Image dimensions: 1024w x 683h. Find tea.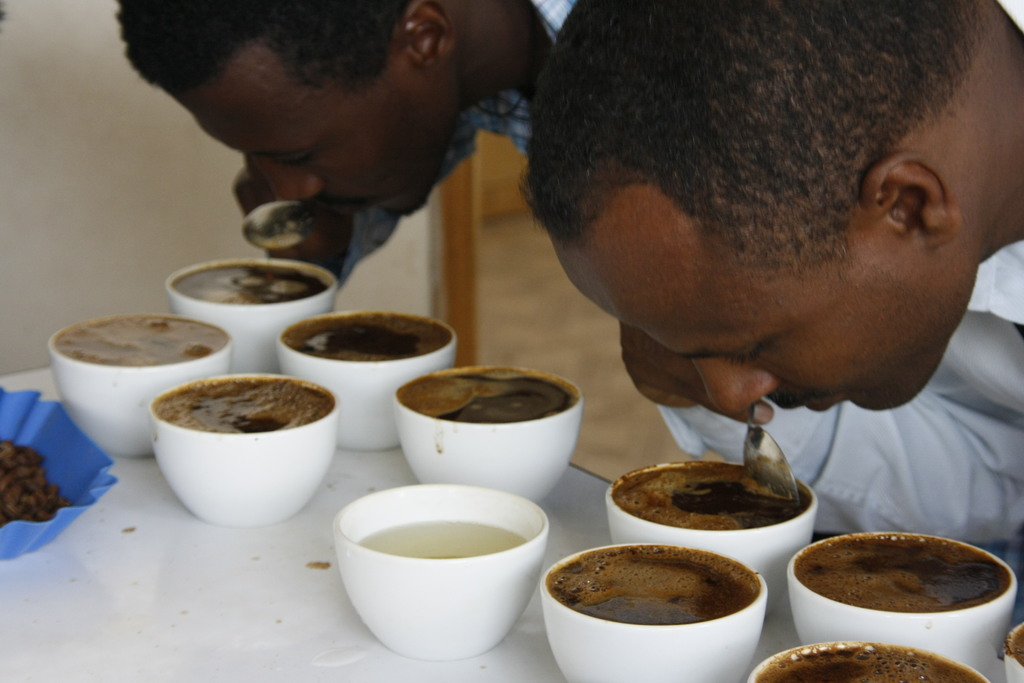
rect(795, 531, 1015, 609).
